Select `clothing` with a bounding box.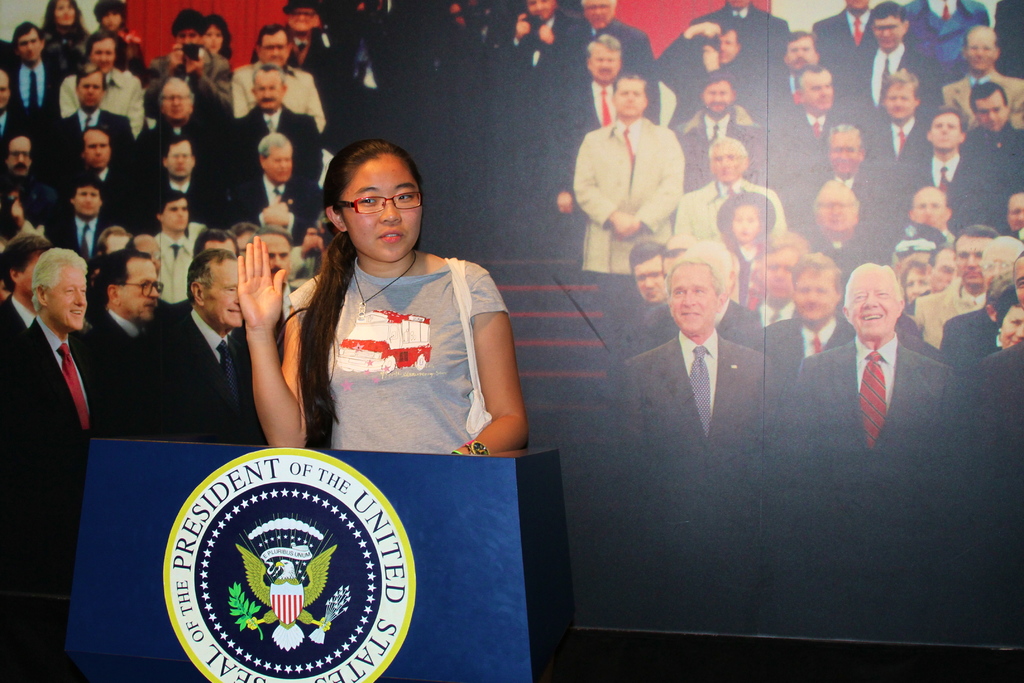
l=51, t=162, r=136, b=236.
